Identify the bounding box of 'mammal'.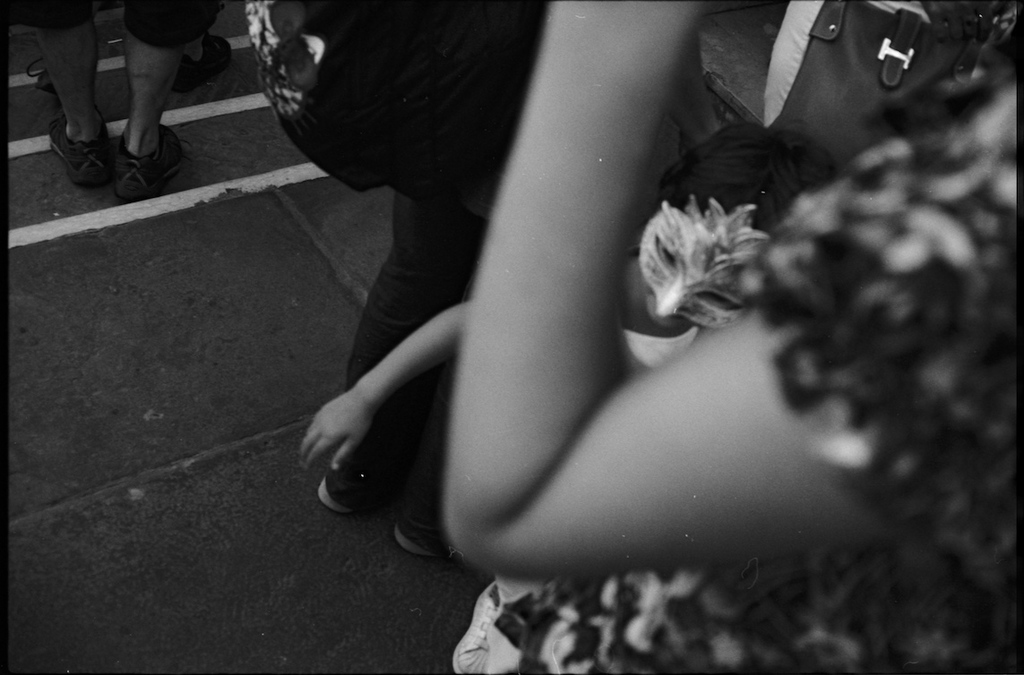
{"x1": 254, "y1": 0, "x2": 545, "y2": 565}.
